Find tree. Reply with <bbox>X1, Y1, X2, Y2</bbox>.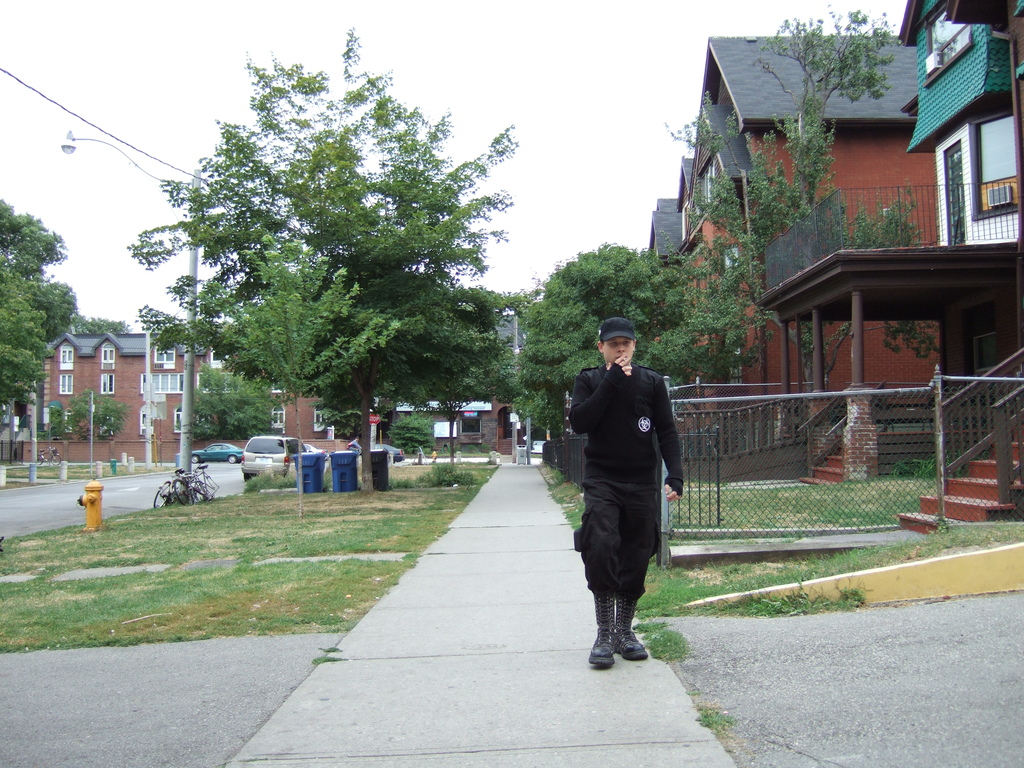
<bbox>0, 202, 81, 446</bbox>.
